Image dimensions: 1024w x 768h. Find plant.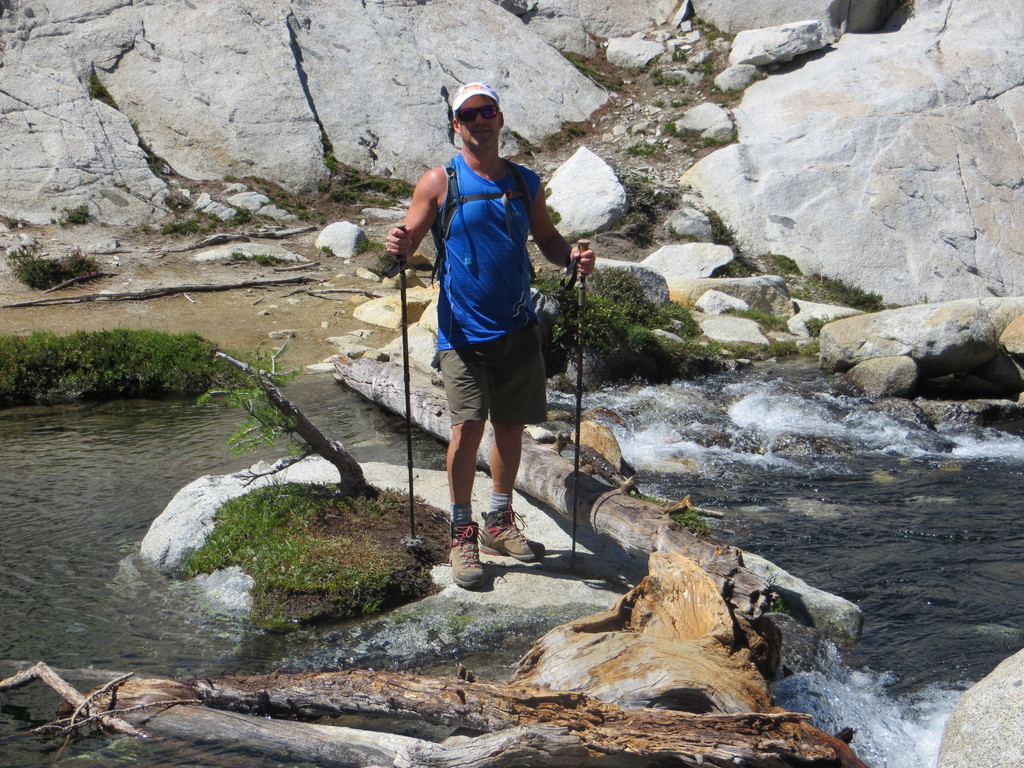
<bbox>648, 65, 672, 83</bbox>.
